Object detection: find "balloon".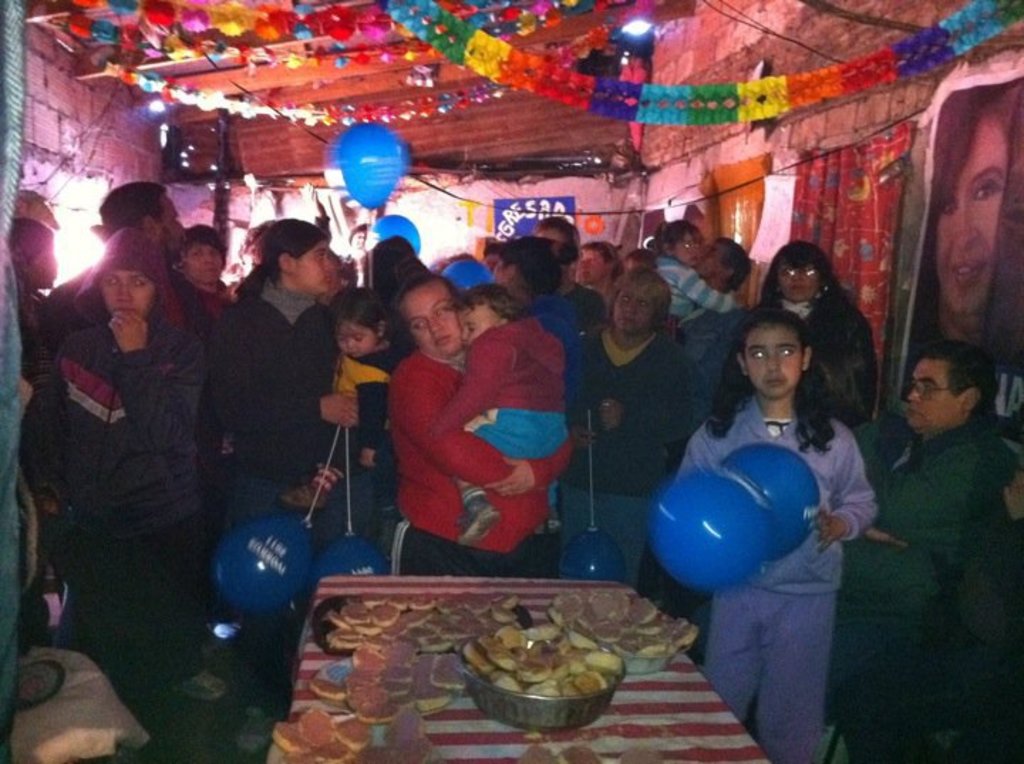
{"left": 721, "top": 444, "right": 826, "bottom": 561}.
